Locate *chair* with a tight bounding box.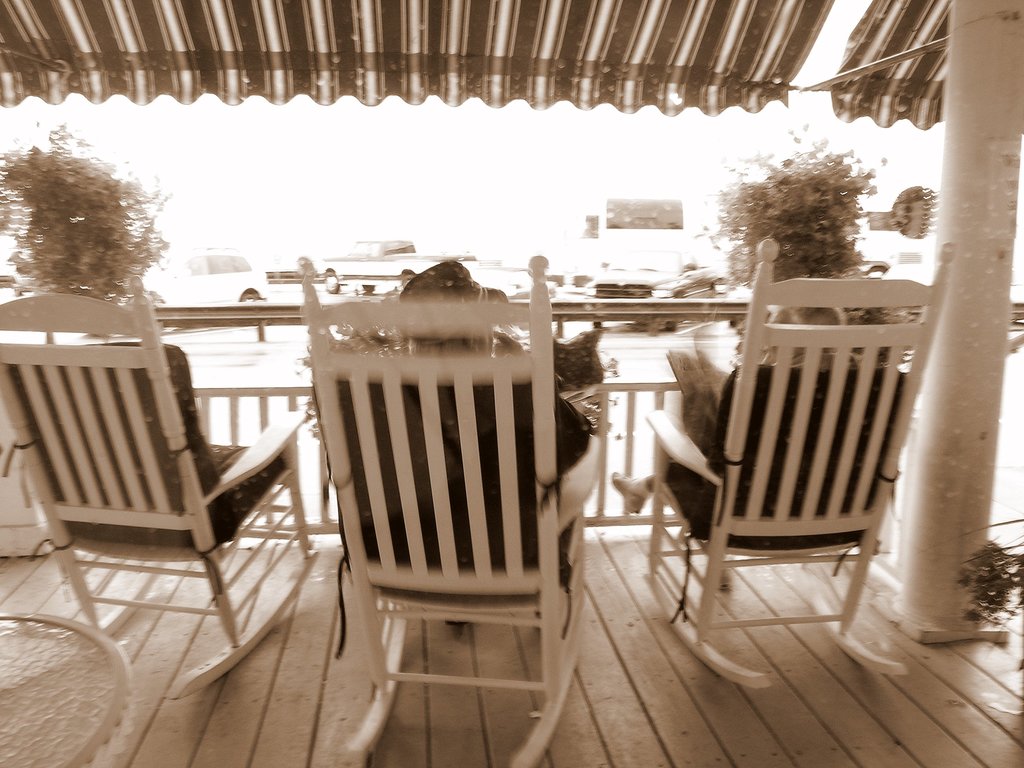
[0,273,305,646].
